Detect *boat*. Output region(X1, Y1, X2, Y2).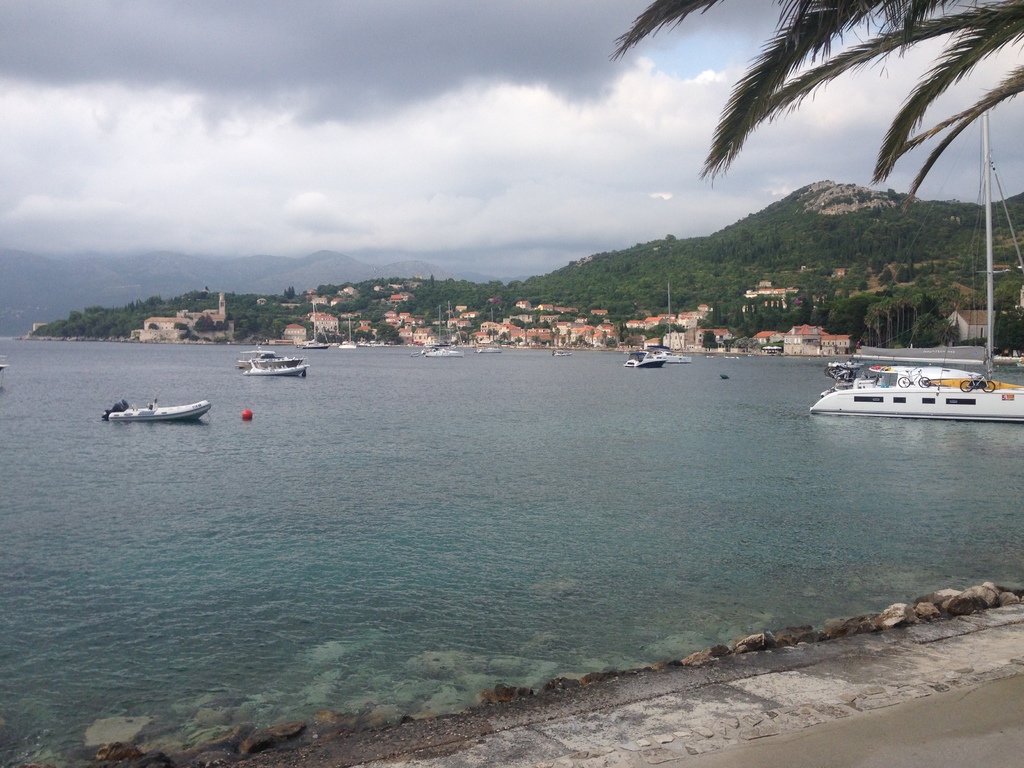
region(625, 348, 666, 371).
